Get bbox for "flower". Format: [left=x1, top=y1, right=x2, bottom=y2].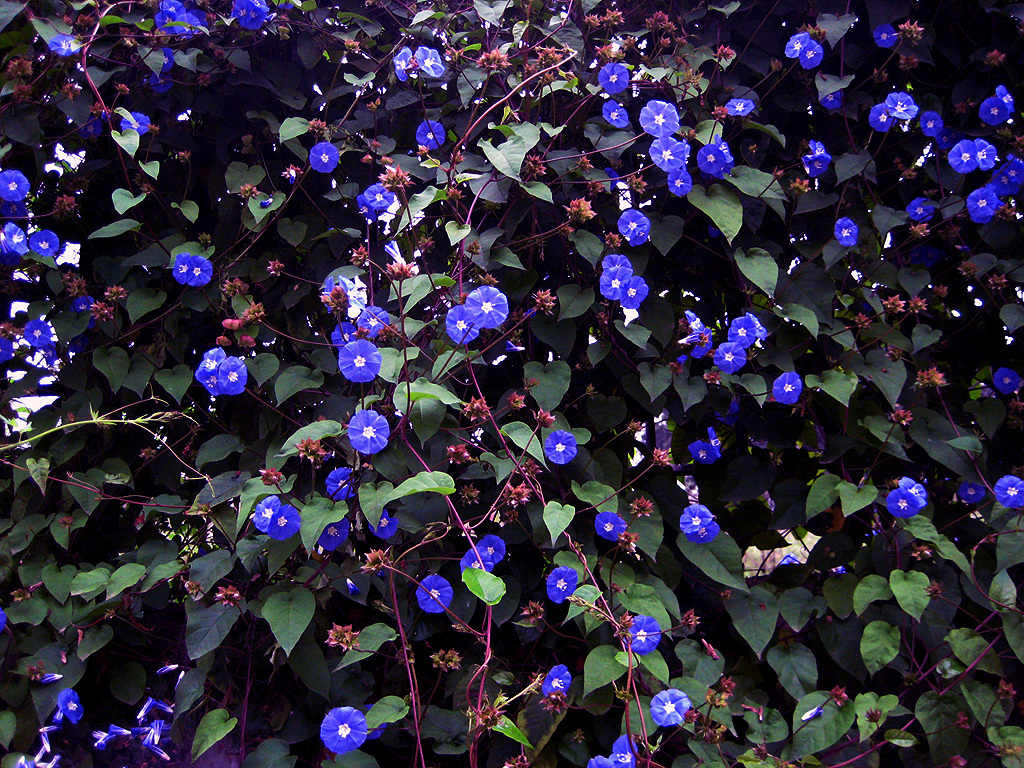
[left=802, top=150, right=832, bottom=174].
